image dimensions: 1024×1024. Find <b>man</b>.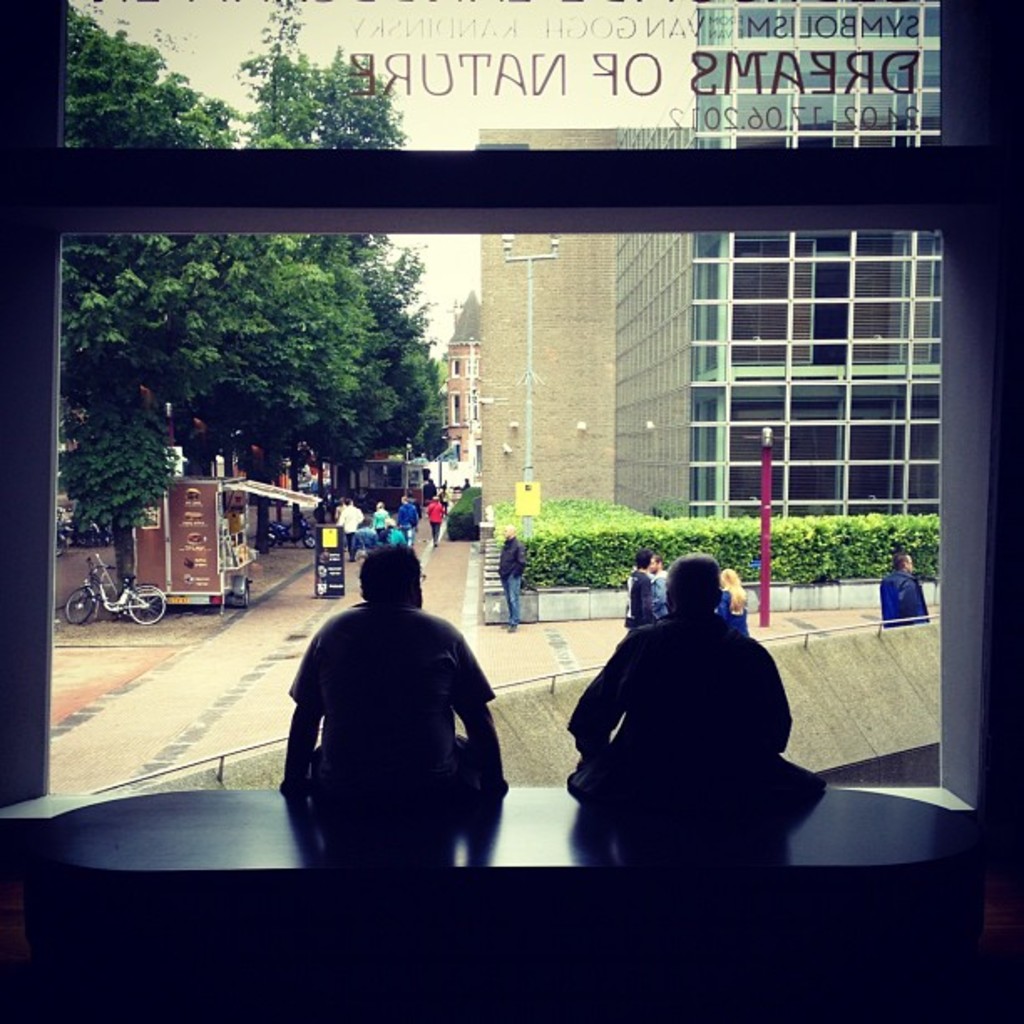
[624, 549, 653, 626].
